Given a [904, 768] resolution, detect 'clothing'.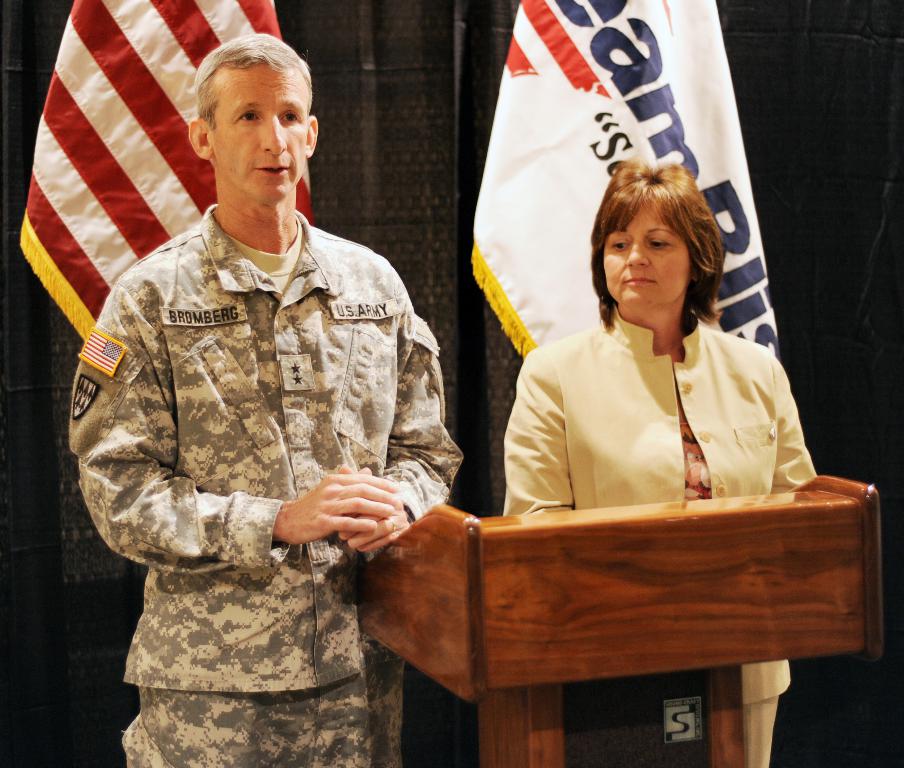
box=[506, 299, 819, 765].
